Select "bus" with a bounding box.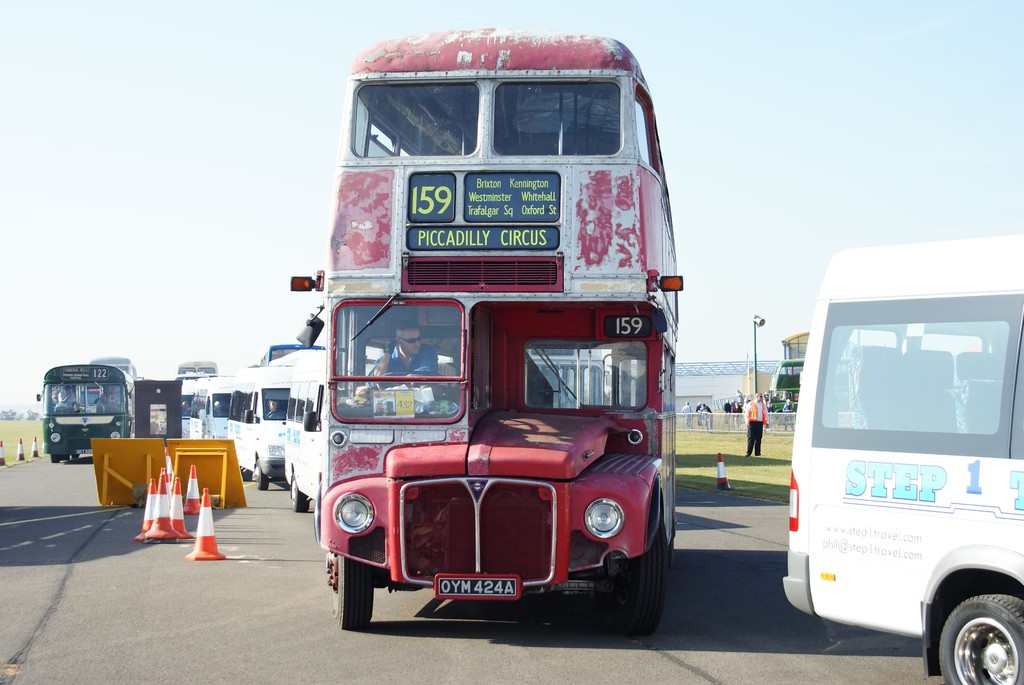
[36, 363, 131, 462].
